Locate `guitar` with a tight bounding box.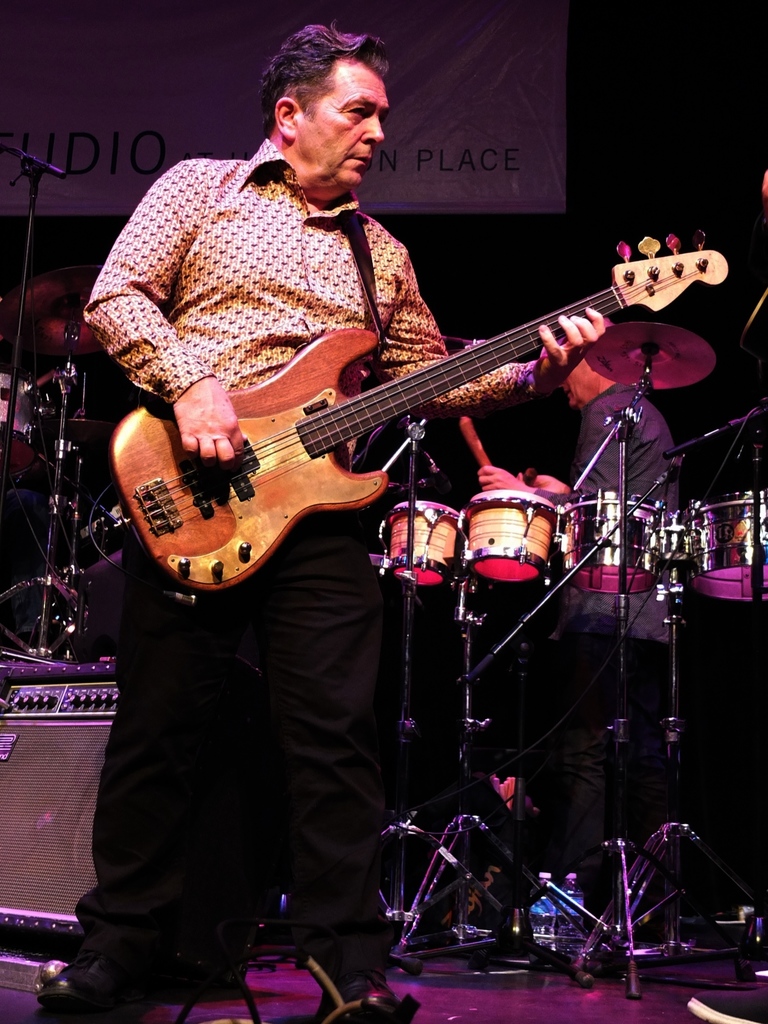
<box>105,227,722,594</box>.
